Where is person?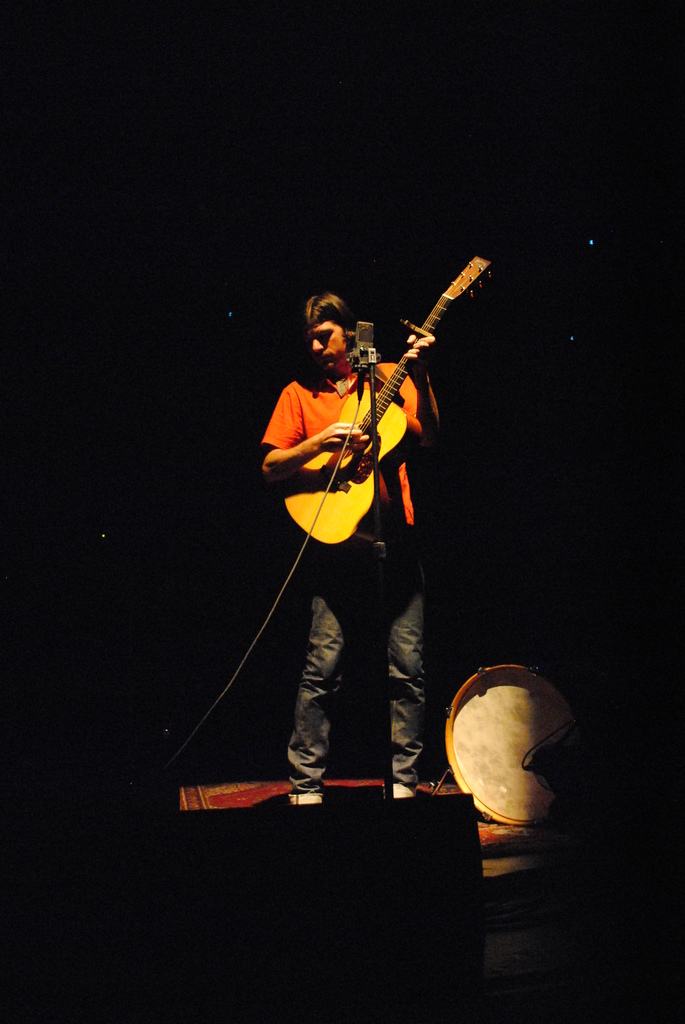
[x1=249, y1=280, x2=439, y2=801].
